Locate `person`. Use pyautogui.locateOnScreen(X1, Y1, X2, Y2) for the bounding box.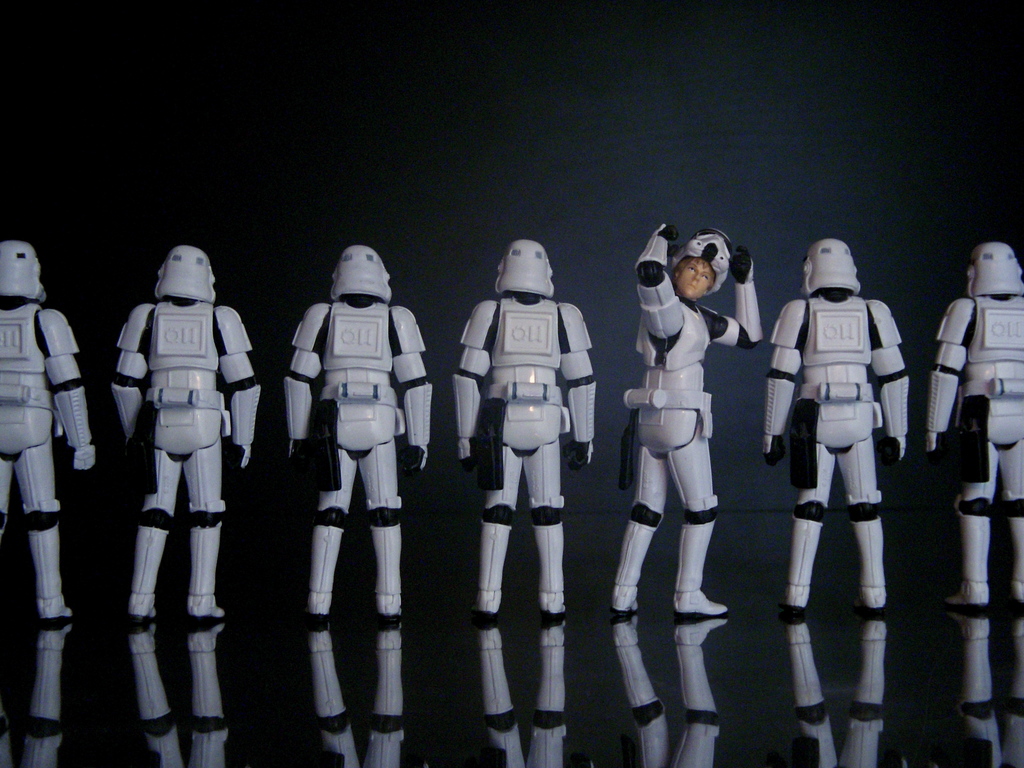
pyautogui.locateOnScreen(0, 240, 97, 628).
